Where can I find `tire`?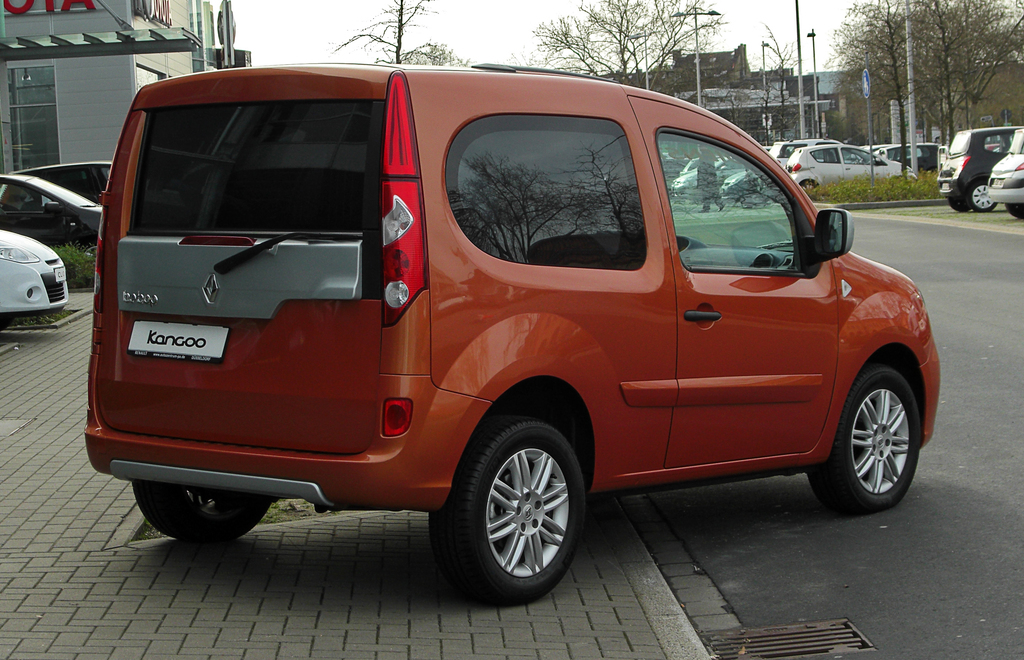
You can find it at {"left": 442, "top": 424, "right": 592, "bottom": 606}.
